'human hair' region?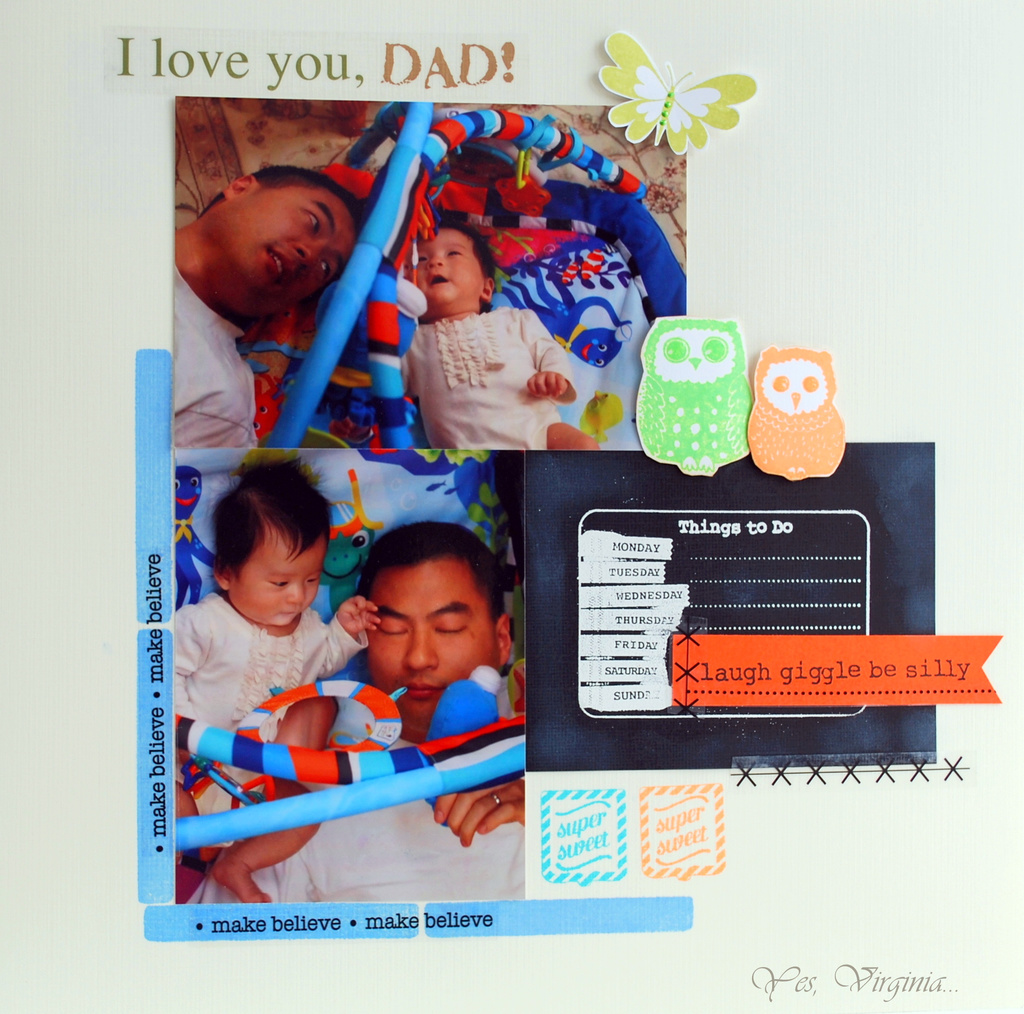
crop(198, 160, 366, 237)
